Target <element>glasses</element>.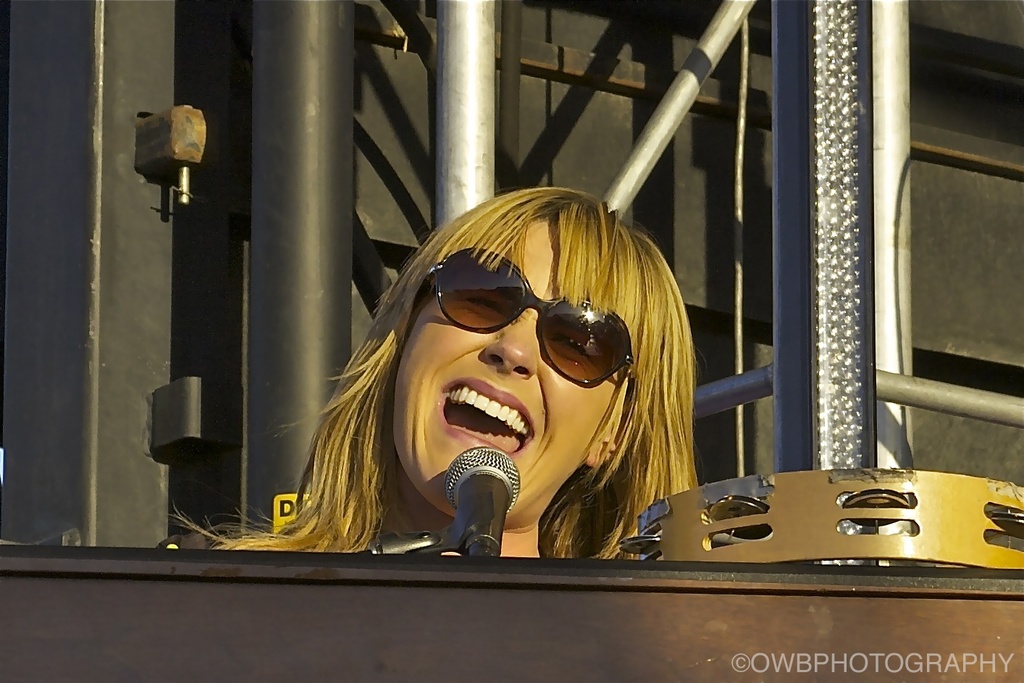
Target region: bbox=[424, 245, 637, 387].
